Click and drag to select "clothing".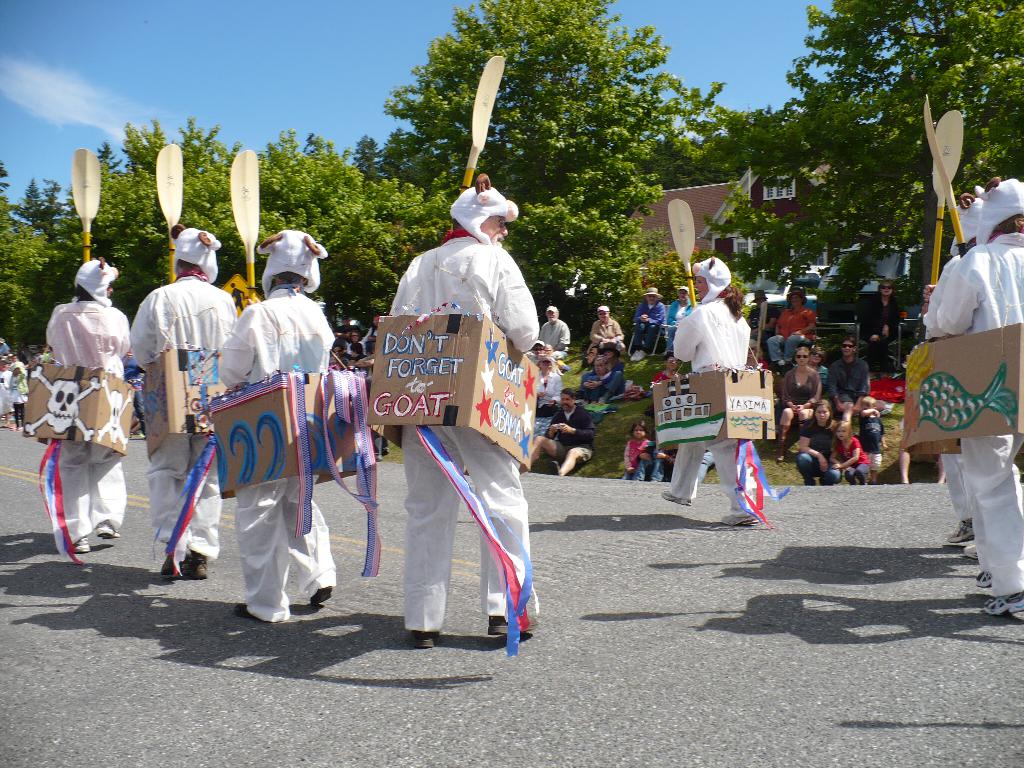
Selection: bbox(632, 302, 667, 354).
